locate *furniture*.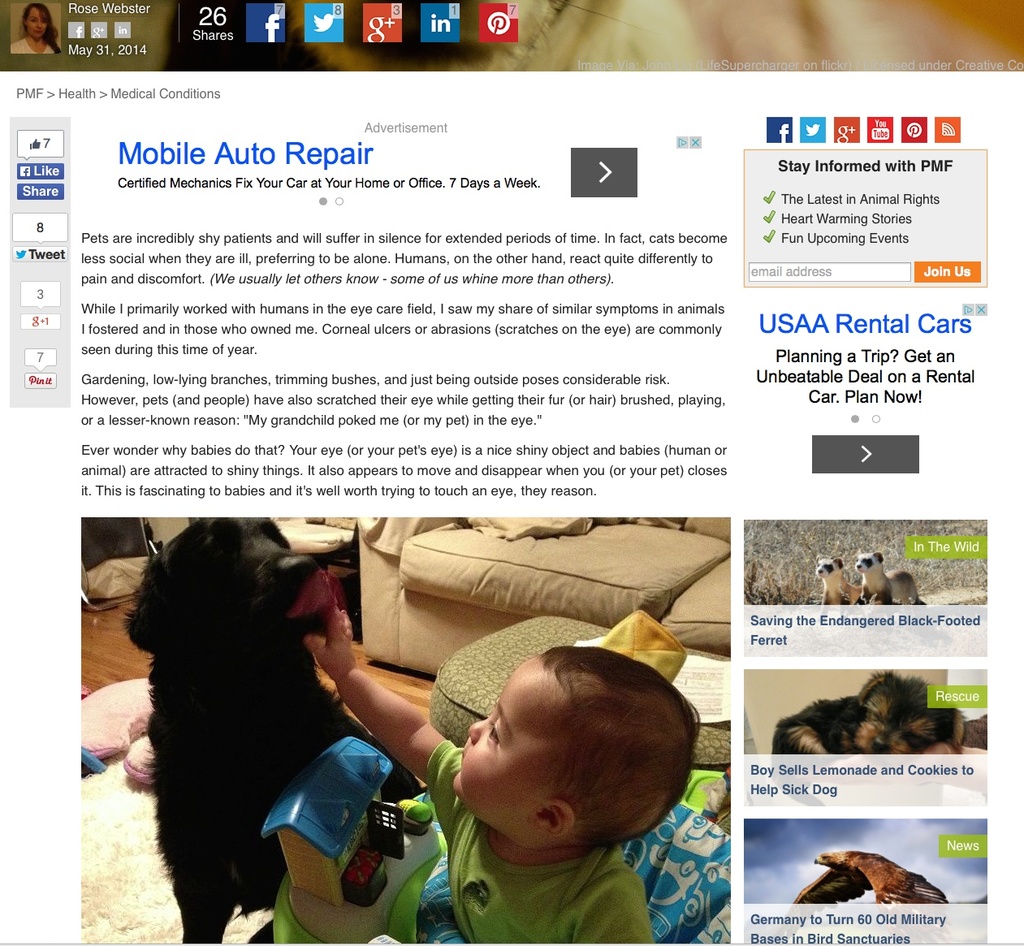
Bounding box: bbox(425, 615, 732, 768).
